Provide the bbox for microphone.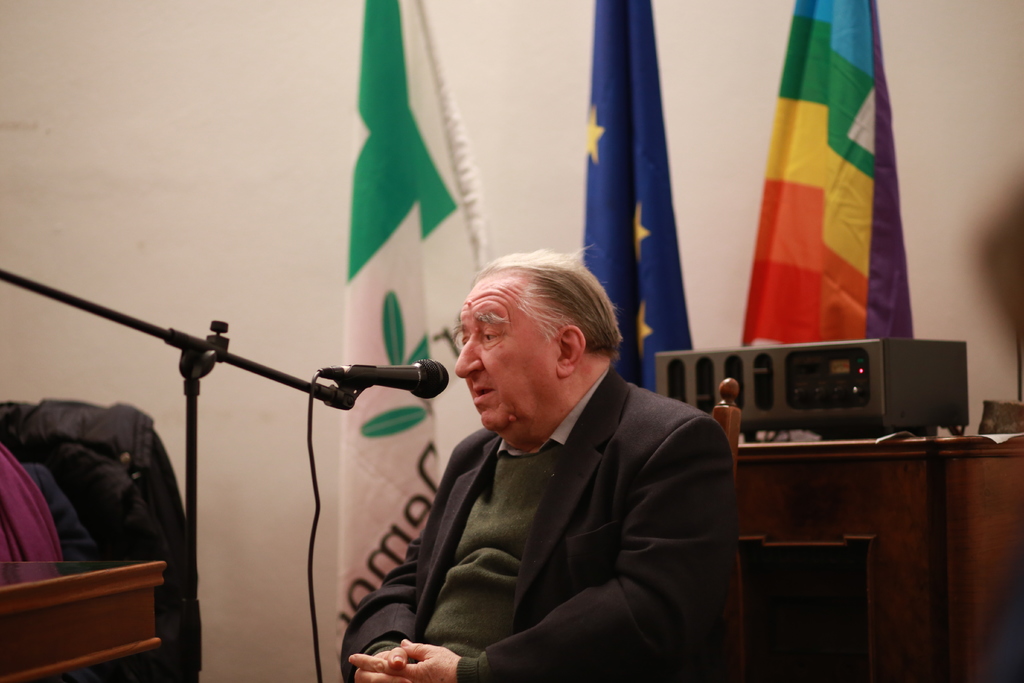
{"left": 305, "top": 357, "right": 447, "bottom": 400}.
